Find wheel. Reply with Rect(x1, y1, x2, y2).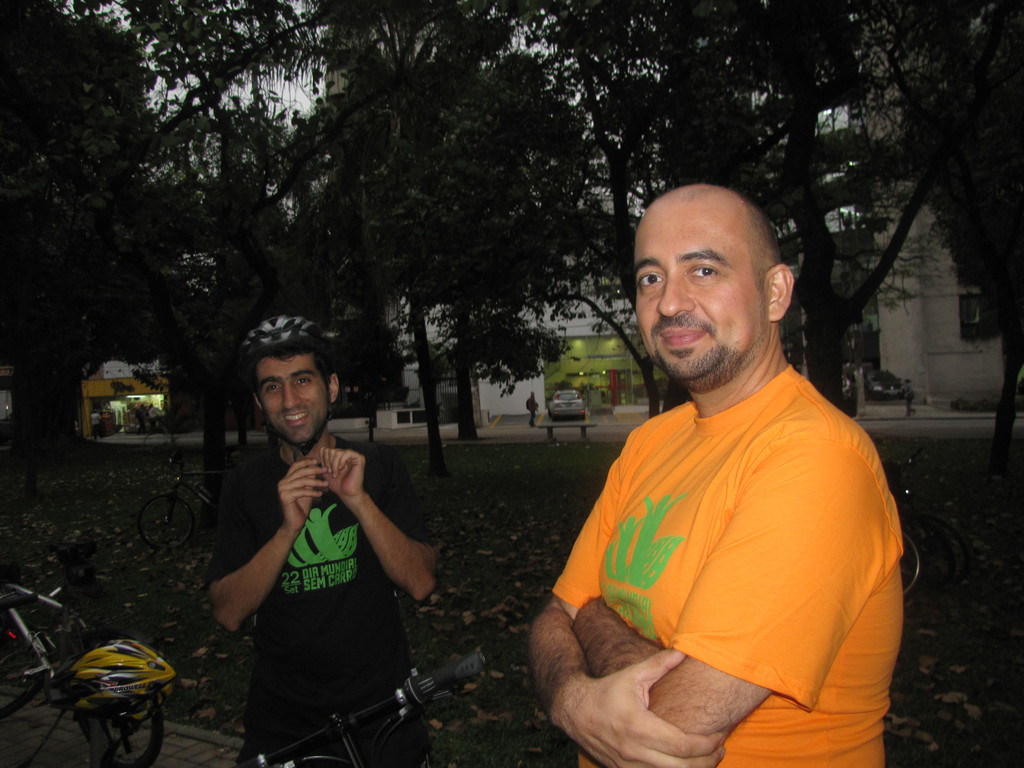
Rect(271, 745, 353, 767).
